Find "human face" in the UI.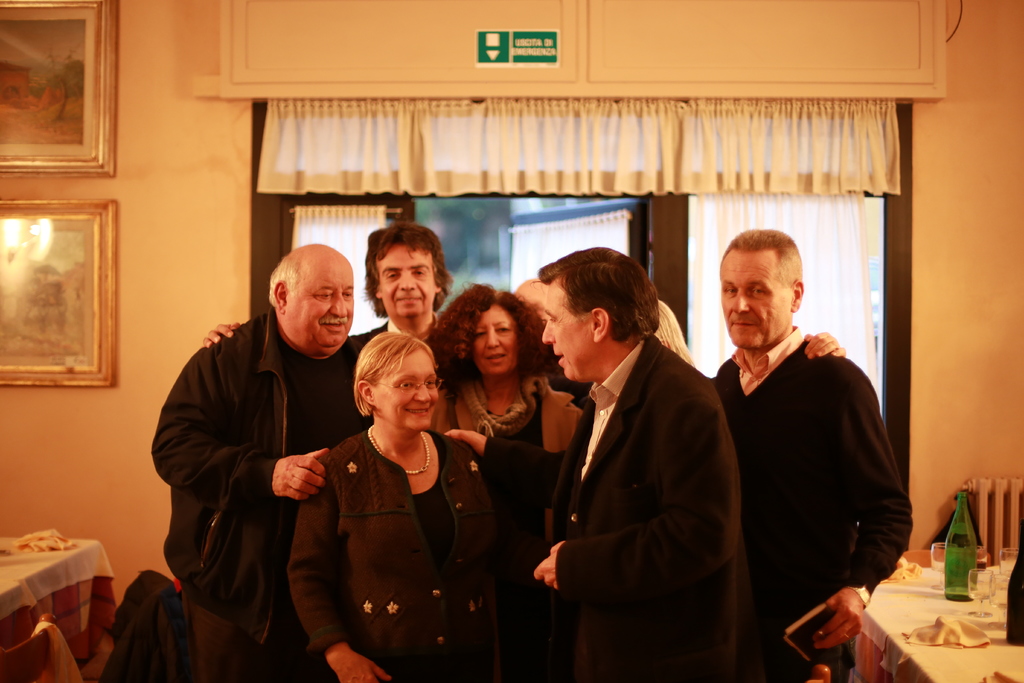
UI element at [717,249,790,352].
